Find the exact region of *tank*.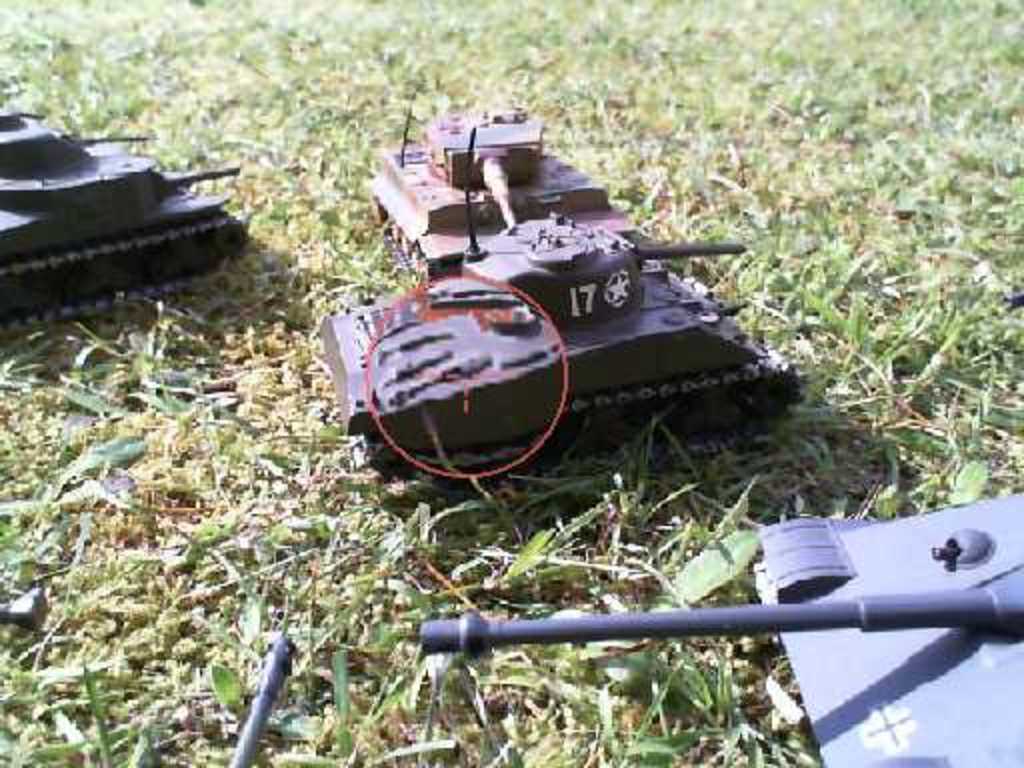
Exact region: 320:212:806:486.
